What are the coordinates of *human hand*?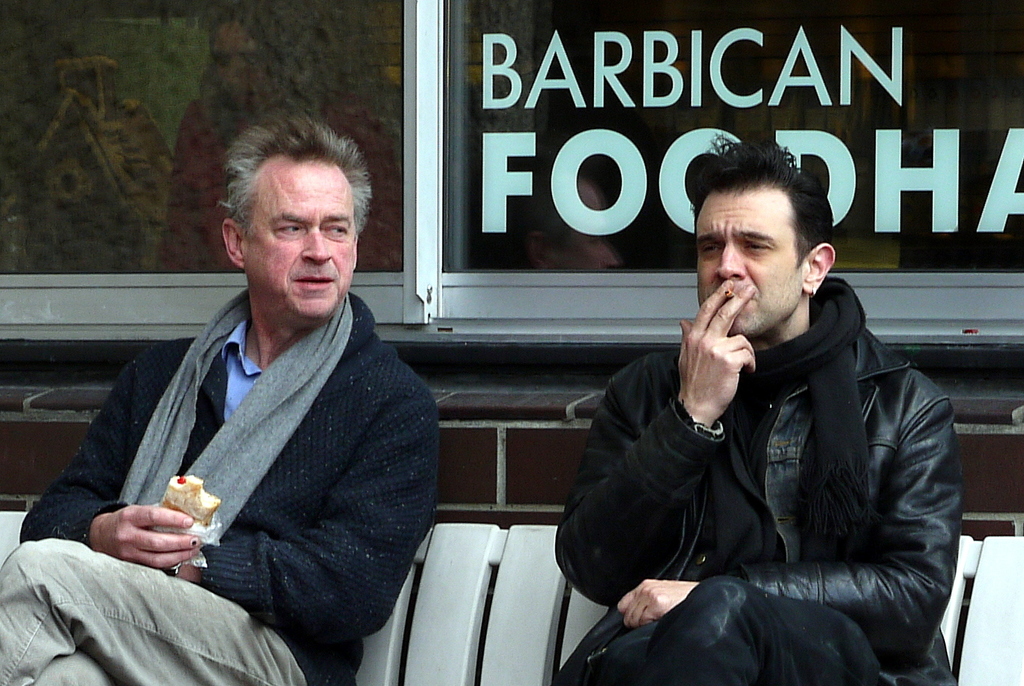
(left=91, top=506, right=201, bottom=569).
